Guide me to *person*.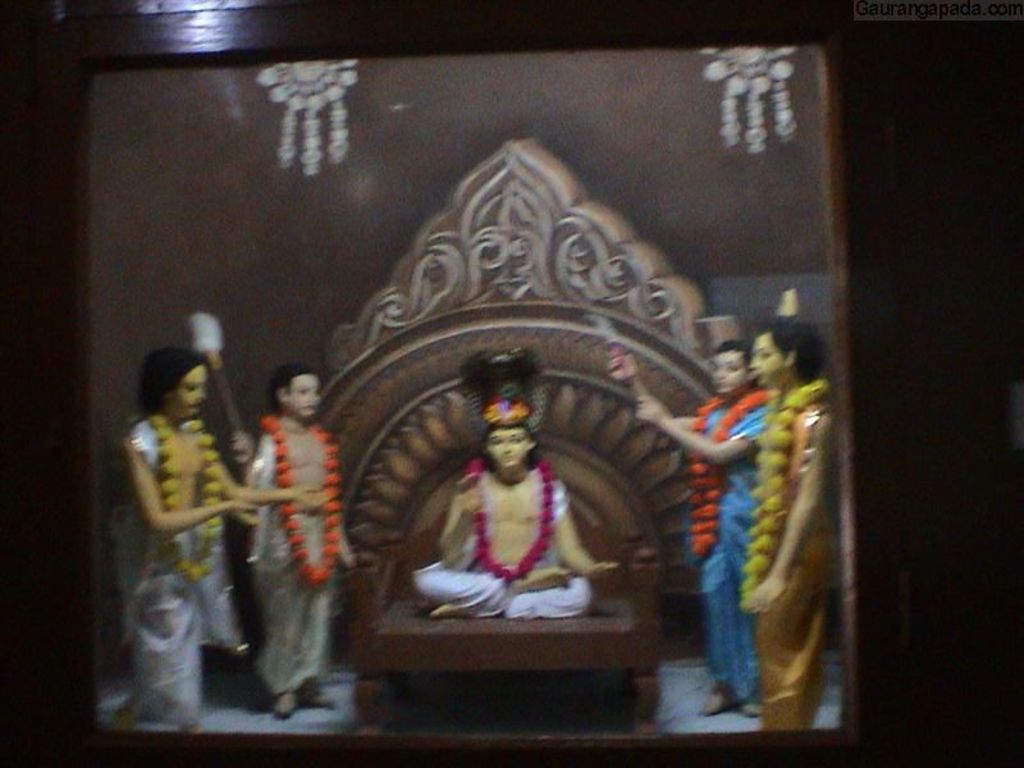
Guidance: x1=233, y1=369, x2=356, y2=716.
